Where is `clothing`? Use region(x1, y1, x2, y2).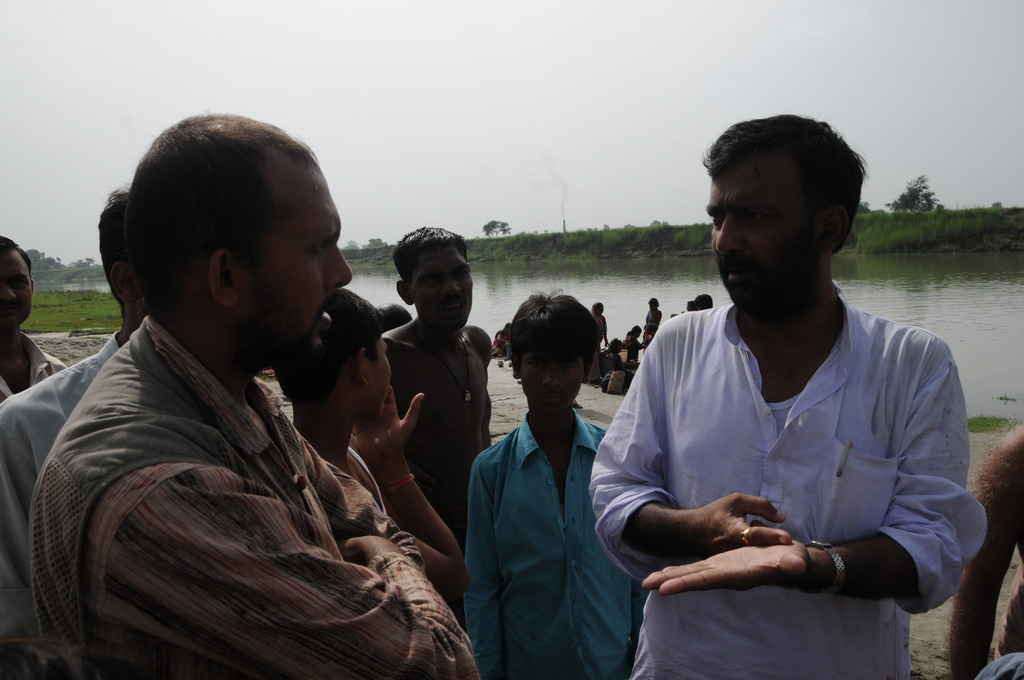
region(26, 254, 456, 673).
